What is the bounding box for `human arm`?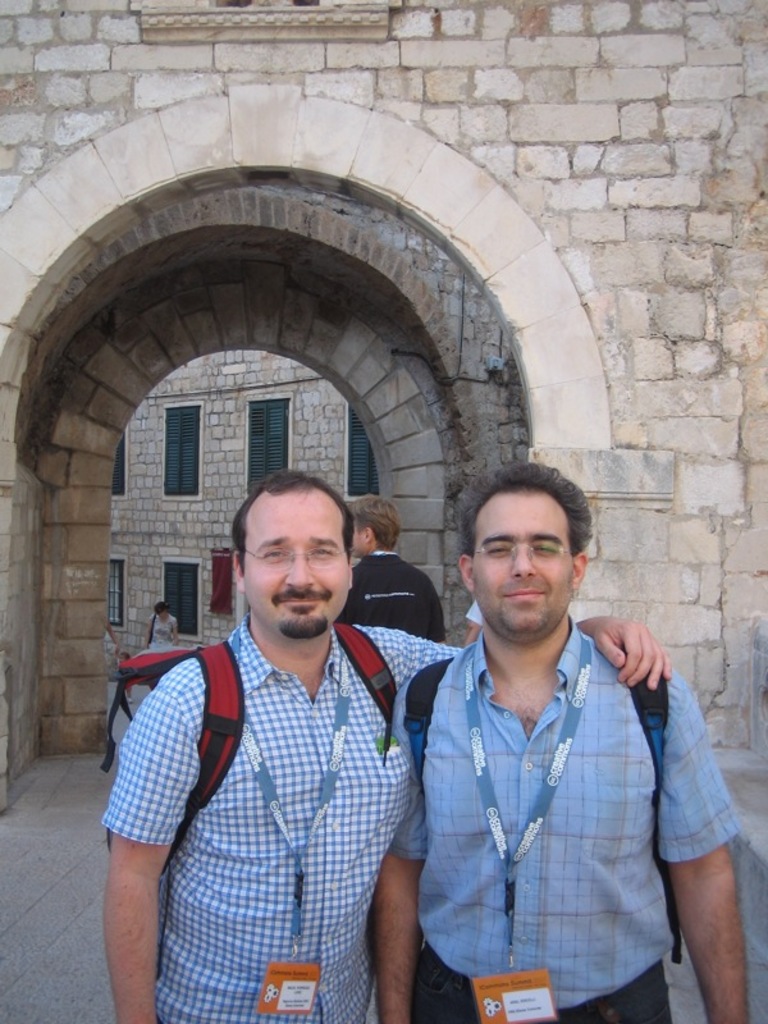
x1=104 y1=660 x2=216 y2=1023.
